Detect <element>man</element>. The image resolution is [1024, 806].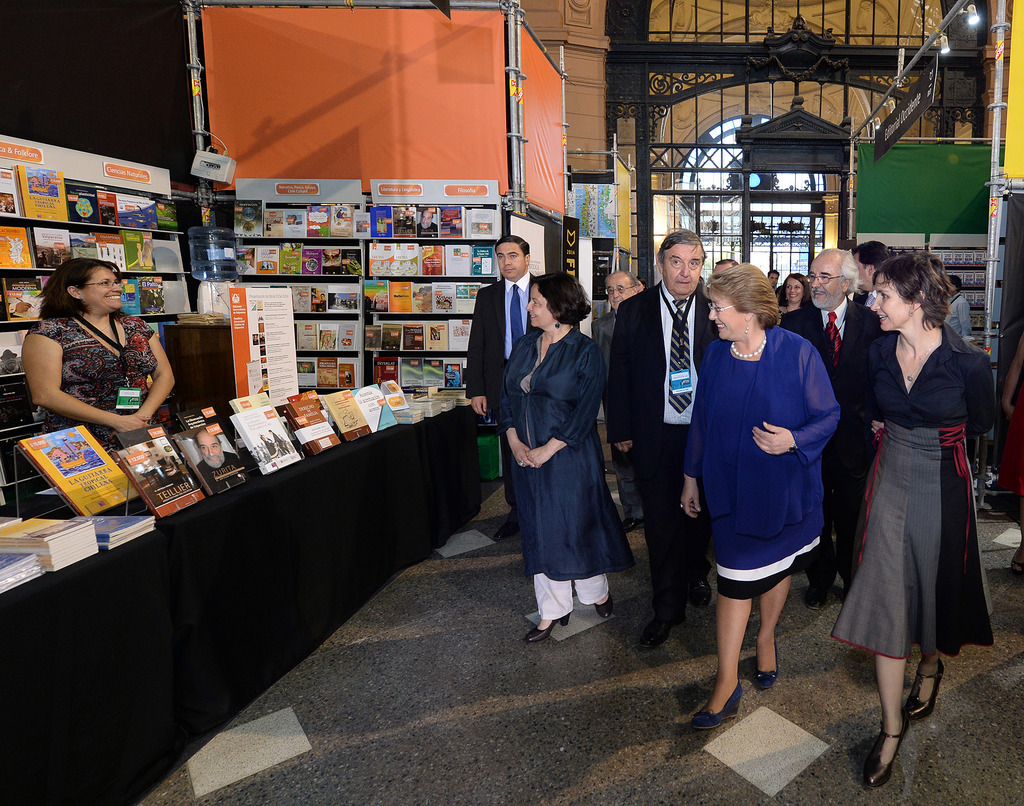
786/246/887/613.
